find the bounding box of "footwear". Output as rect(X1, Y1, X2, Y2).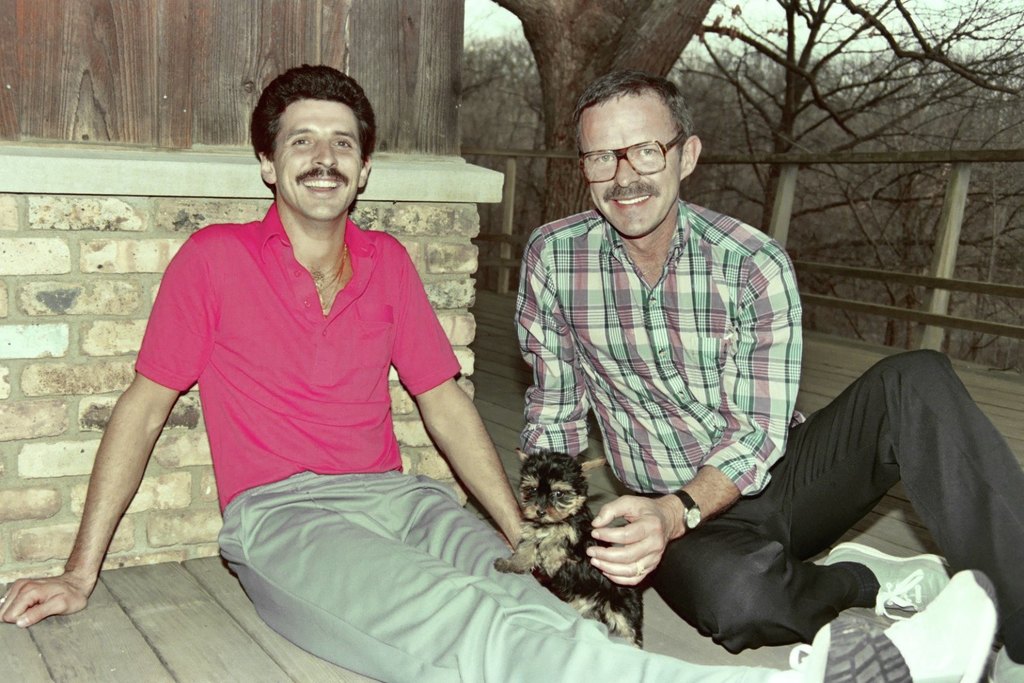
rect(814, 541, 956, 619).
